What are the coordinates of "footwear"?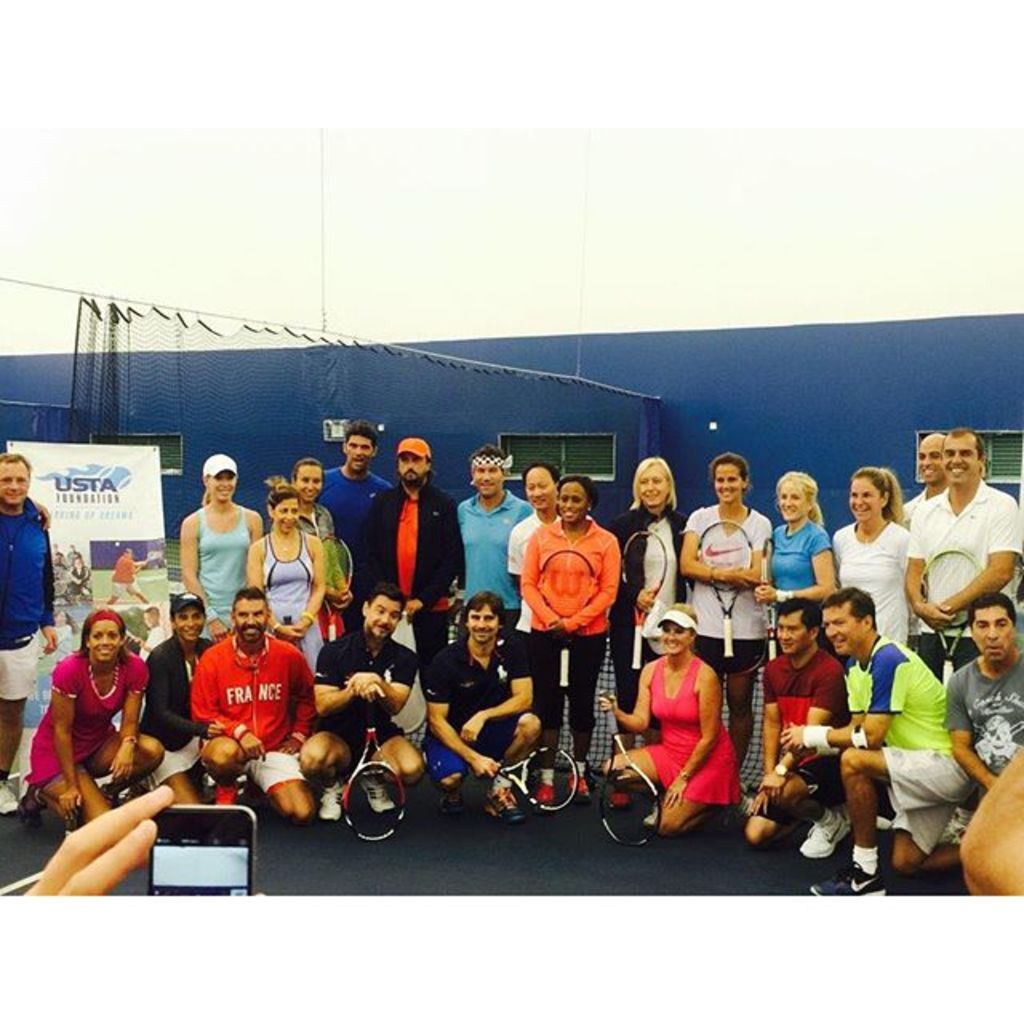
bbox=(483, 789, 520, 821).
